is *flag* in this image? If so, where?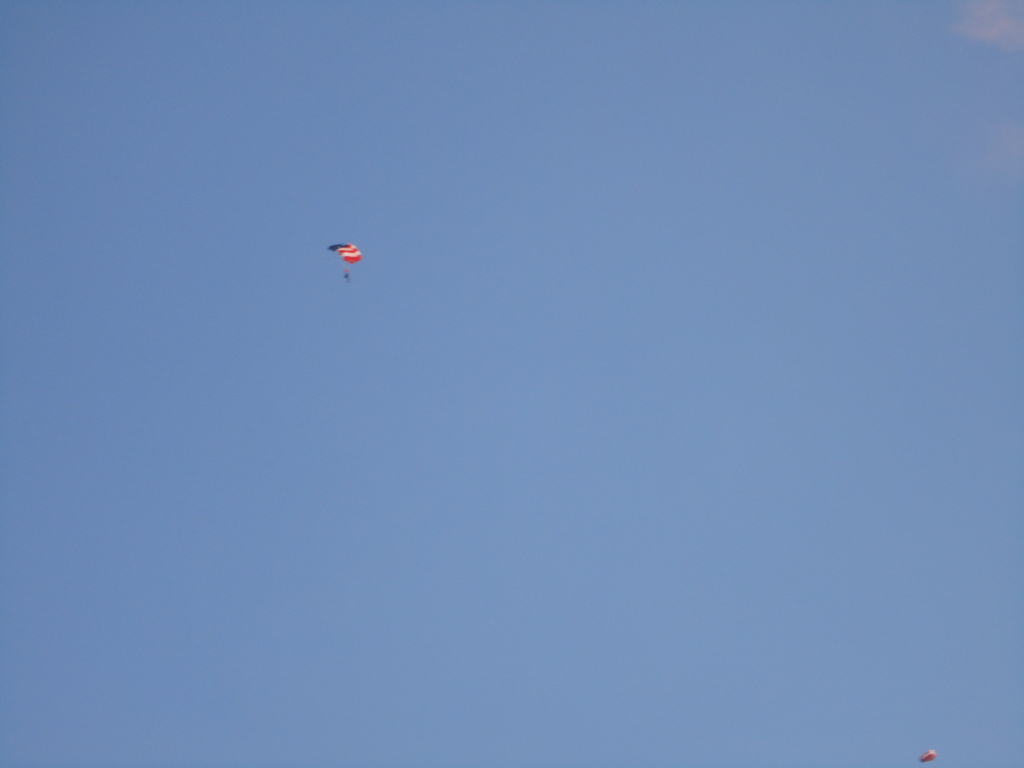
Yes, at {"x1": 330, "y1": 242, "x2": 364, "y2": 267}.
